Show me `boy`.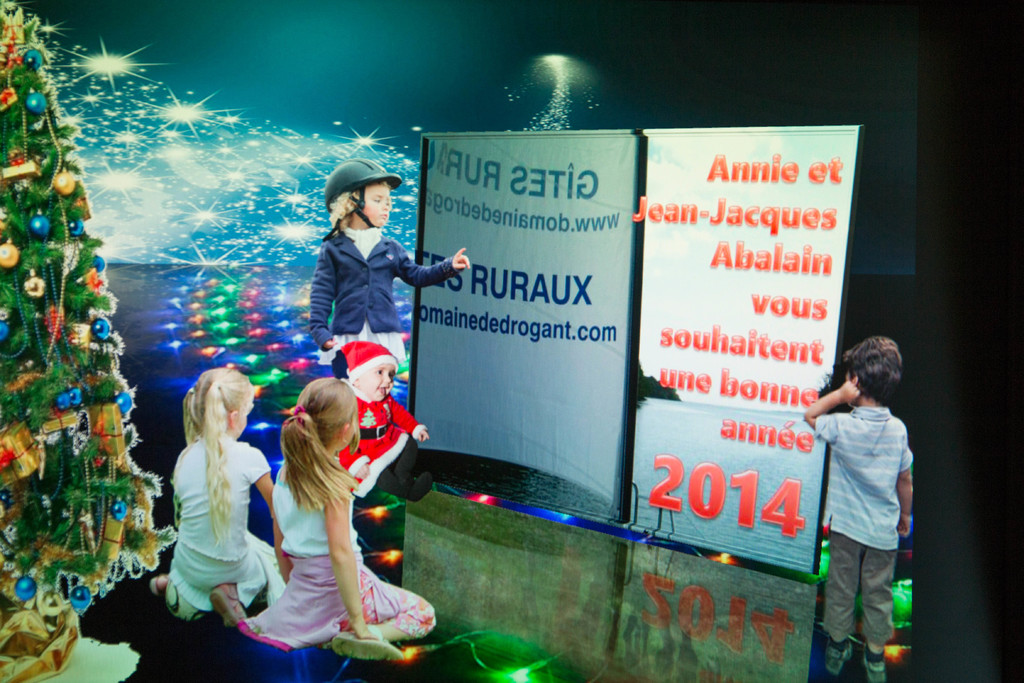
`boy` is here: (804, 333, 918, 670).
